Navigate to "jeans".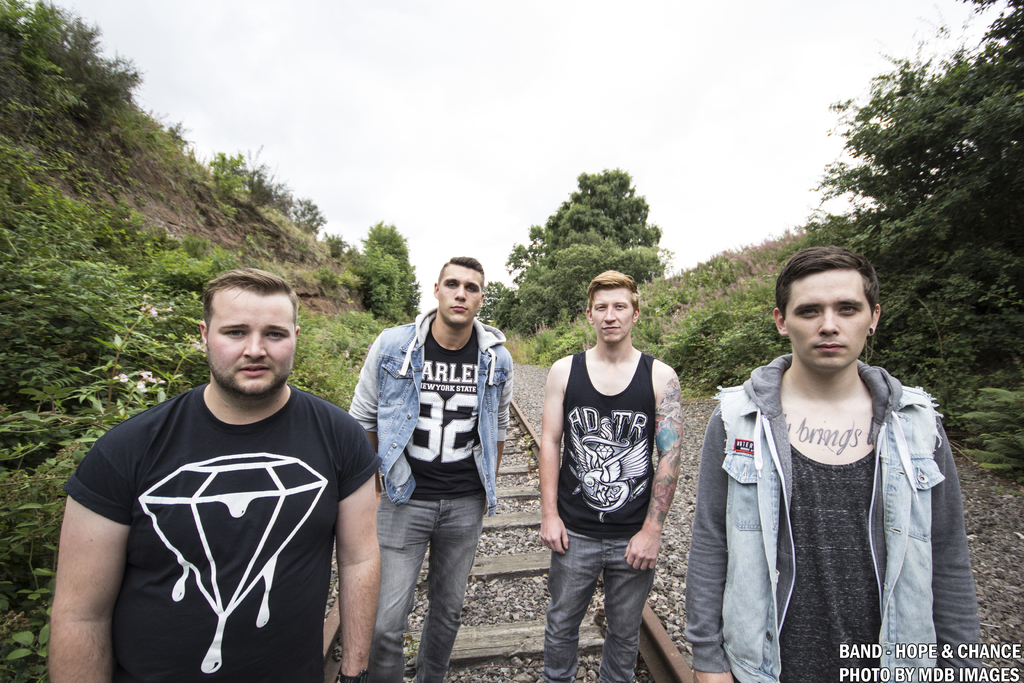
Navigation target: rect(378, 494, 483, 677).
